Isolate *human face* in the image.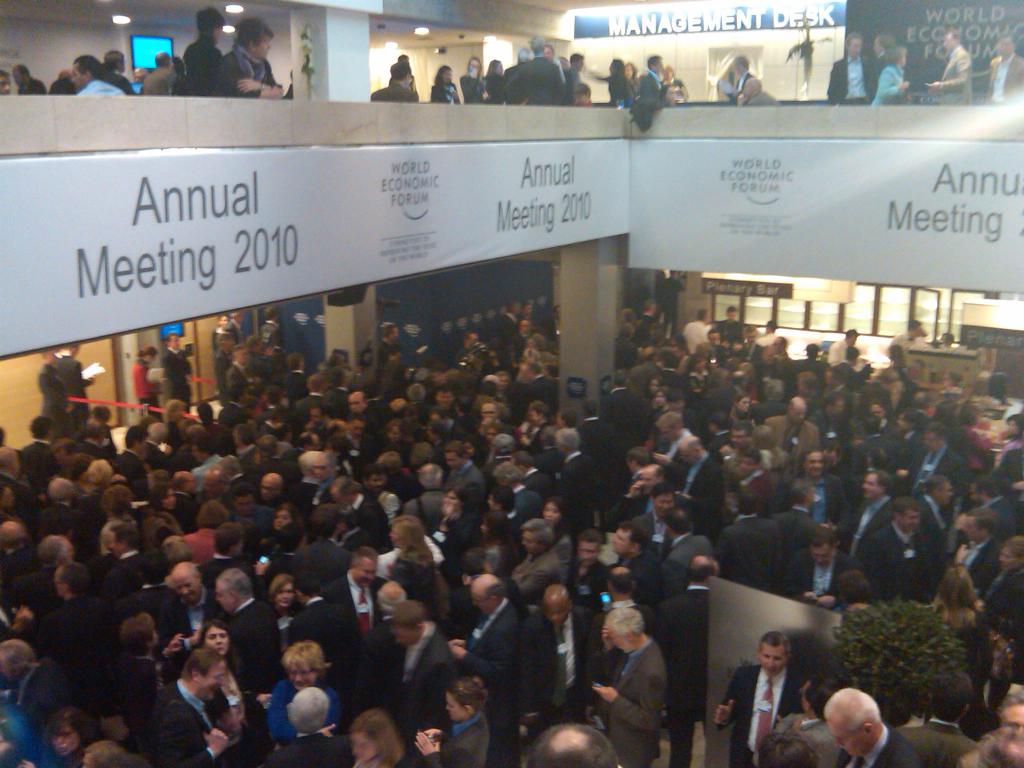
Isolated region: pyautogui.locateOnScreen(548, 602, 568, 628).
